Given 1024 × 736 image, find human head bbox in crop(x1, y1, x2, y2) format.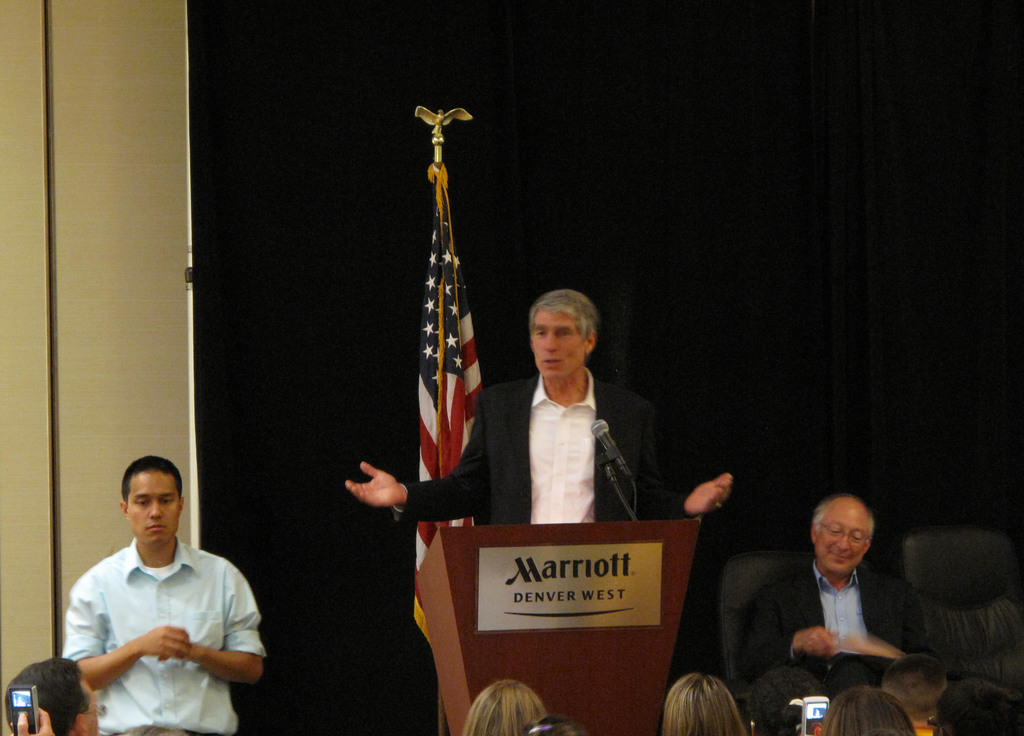
crop(875, 662, 947, 730).
